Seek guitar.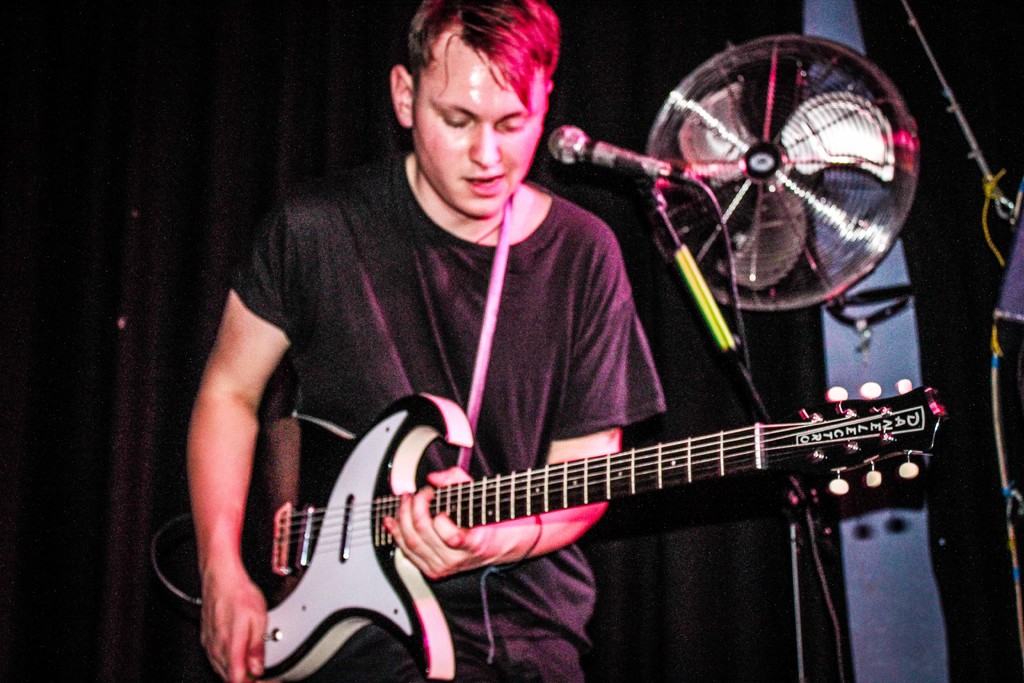
(left=237, top=377, right=944, bottom=682).
